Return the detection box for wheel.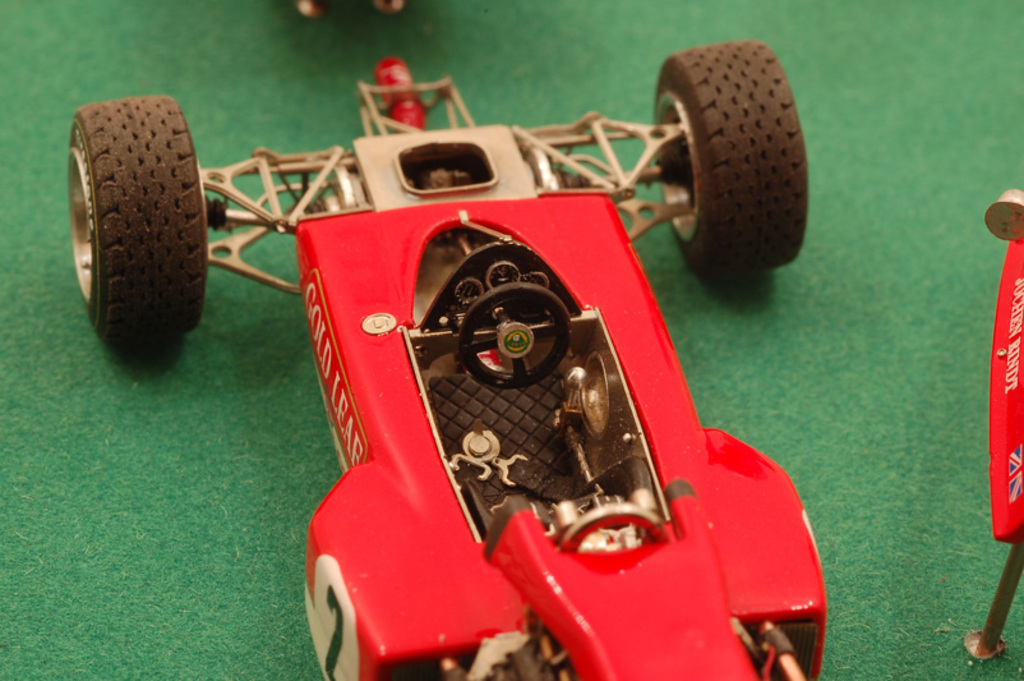
select_region(461, 281, 571, 387).
